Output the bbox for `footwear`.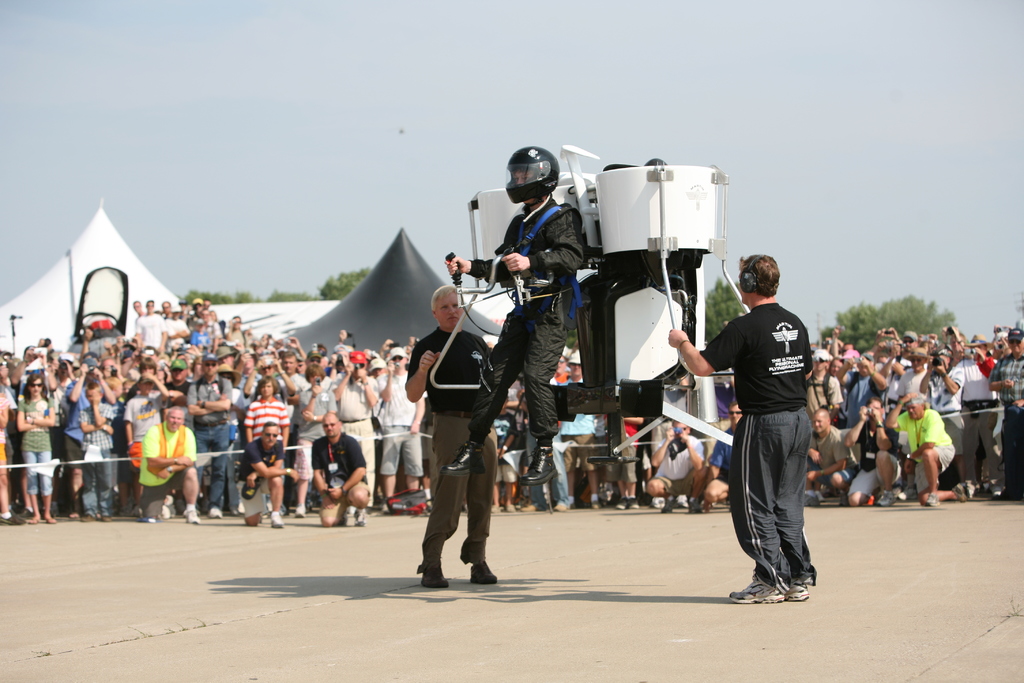
Rect(614, 495, 628, 512).
